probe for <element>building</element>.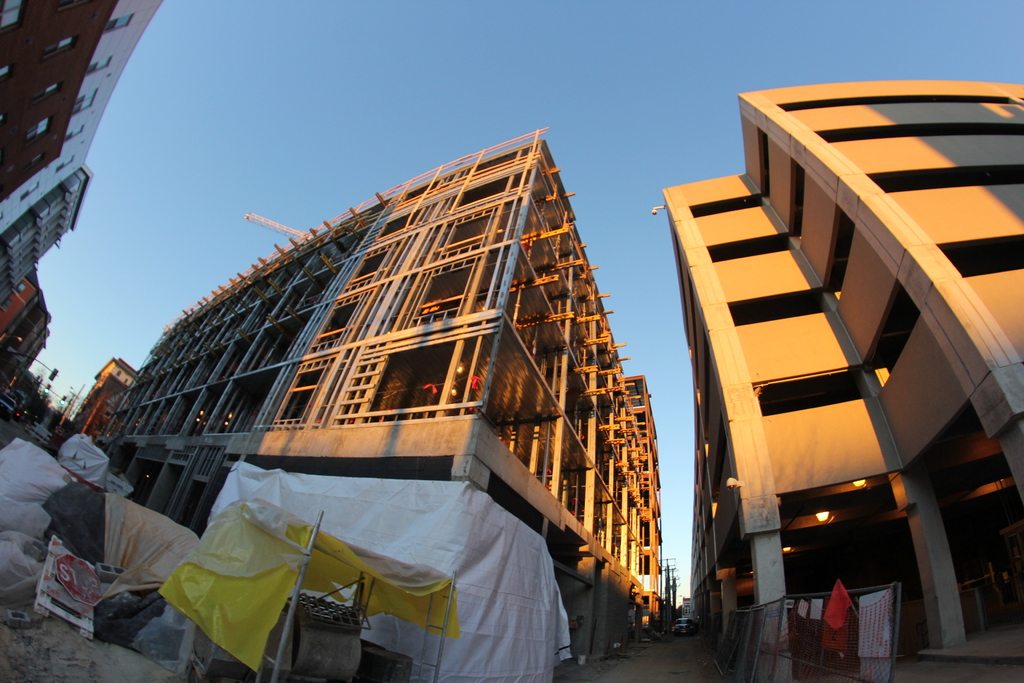
Probe result: bbox=(668, 81, 1023, 682).
